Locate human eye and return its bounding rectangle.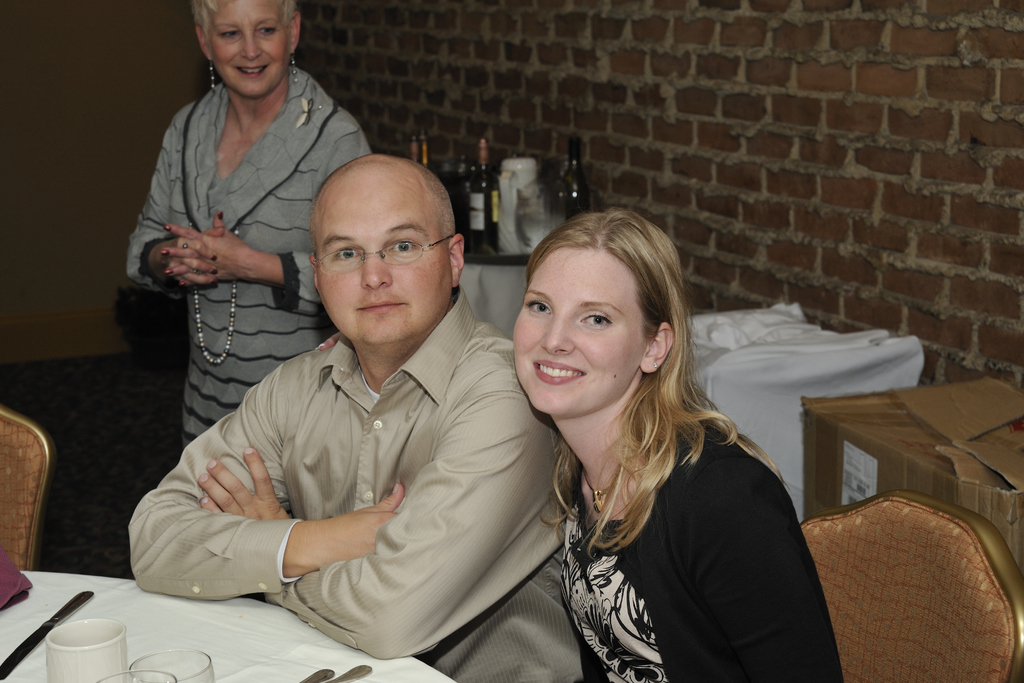
520/297/553/318.
